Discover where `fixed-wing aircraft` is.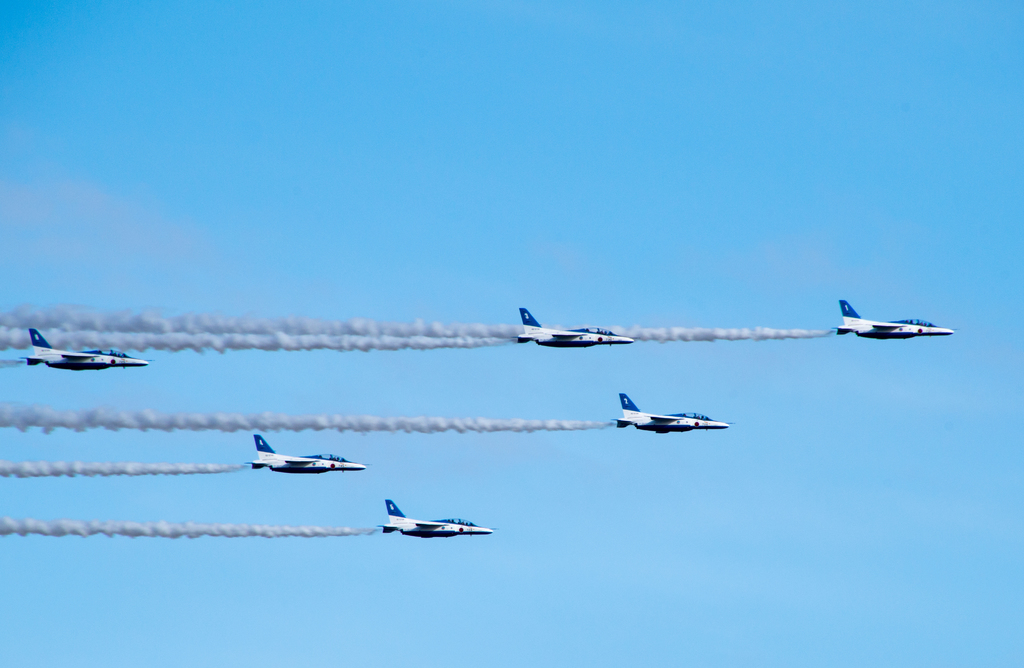
Discovered at <box>616,395,732,435</box>.
